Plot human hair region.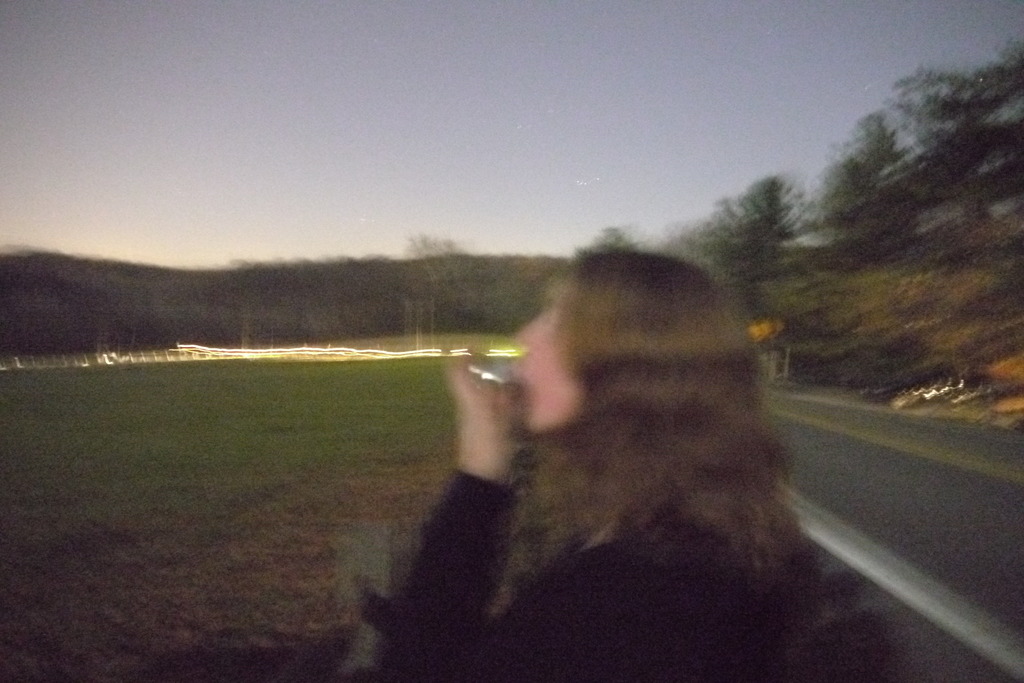
Plotted at [476,265,788,607].
